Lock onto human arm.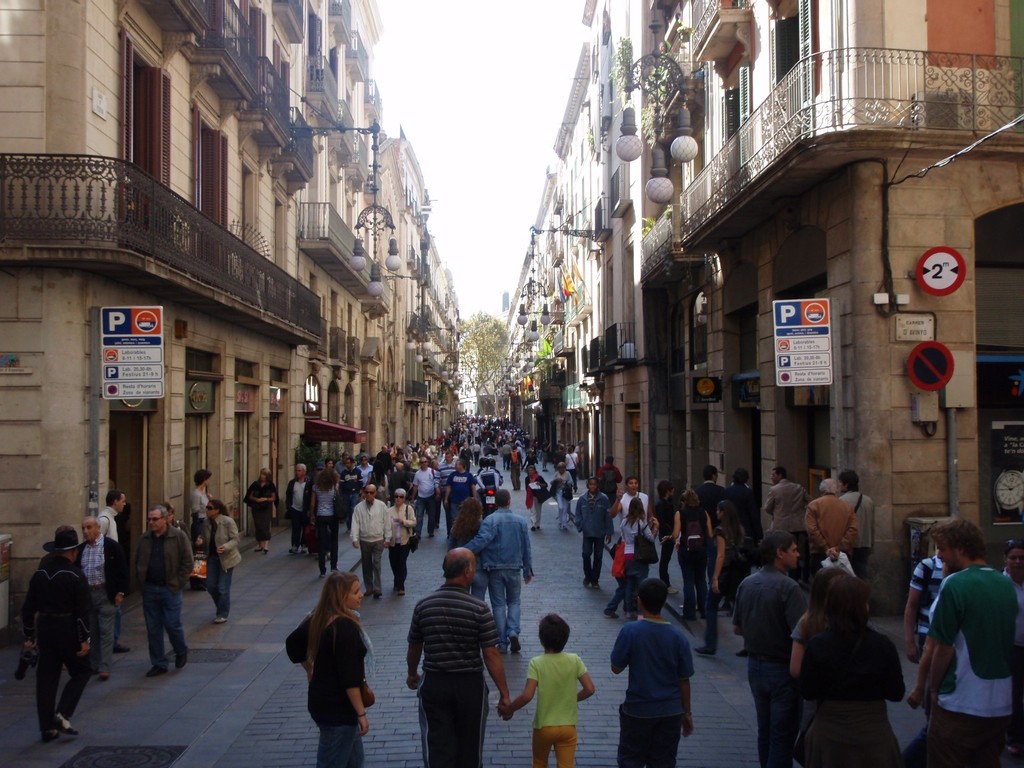
Locked: Rect(250, 485, 261, 502).
